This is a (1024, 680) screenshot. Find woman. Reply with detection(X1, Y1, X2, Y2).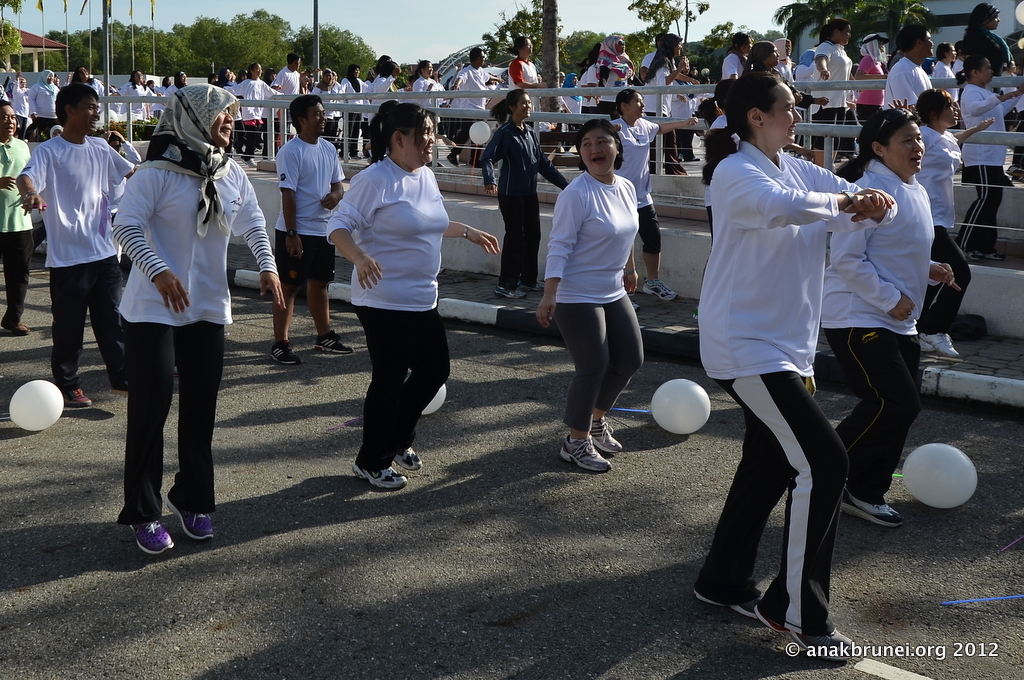
detection(912, 91, 1001, 357).
